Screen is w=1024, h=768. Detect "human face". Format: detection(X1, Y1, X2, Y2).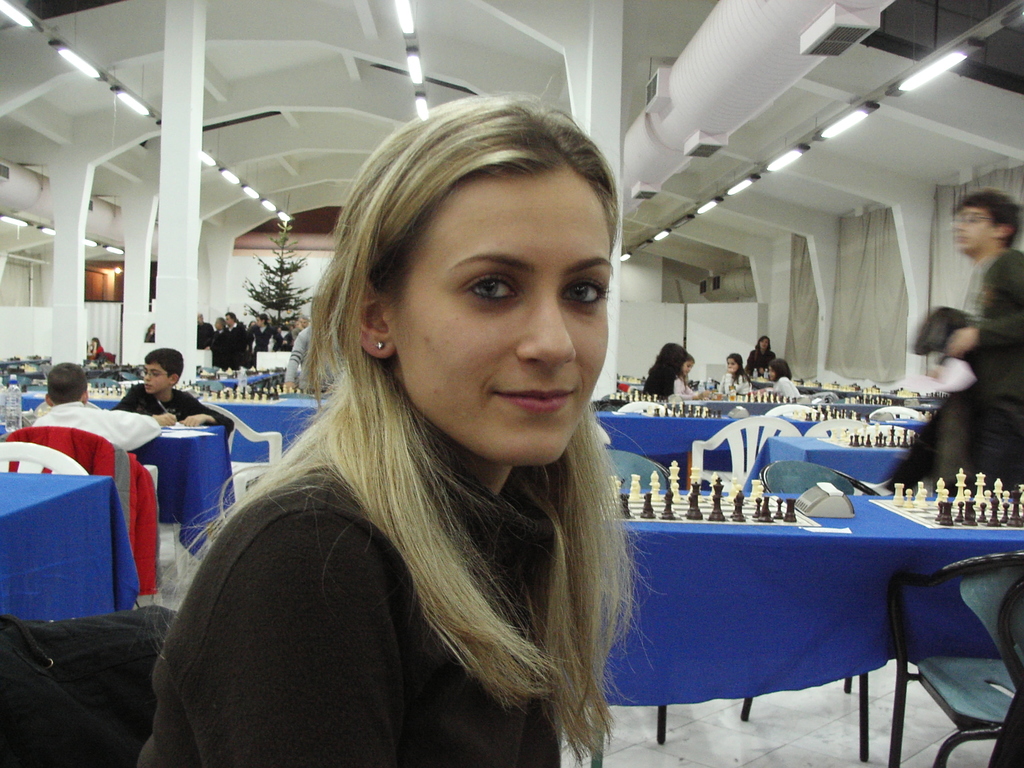
detection(147, 364, 170, 392).
